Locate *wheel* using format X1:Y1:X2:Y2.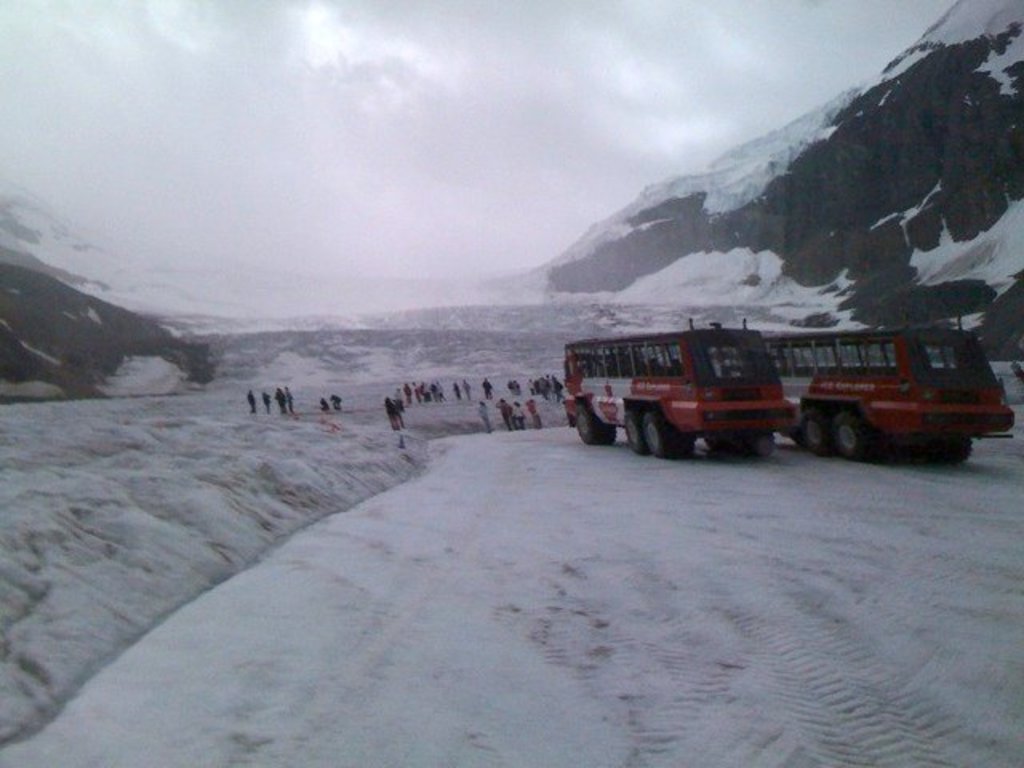
835:414:870:458.
